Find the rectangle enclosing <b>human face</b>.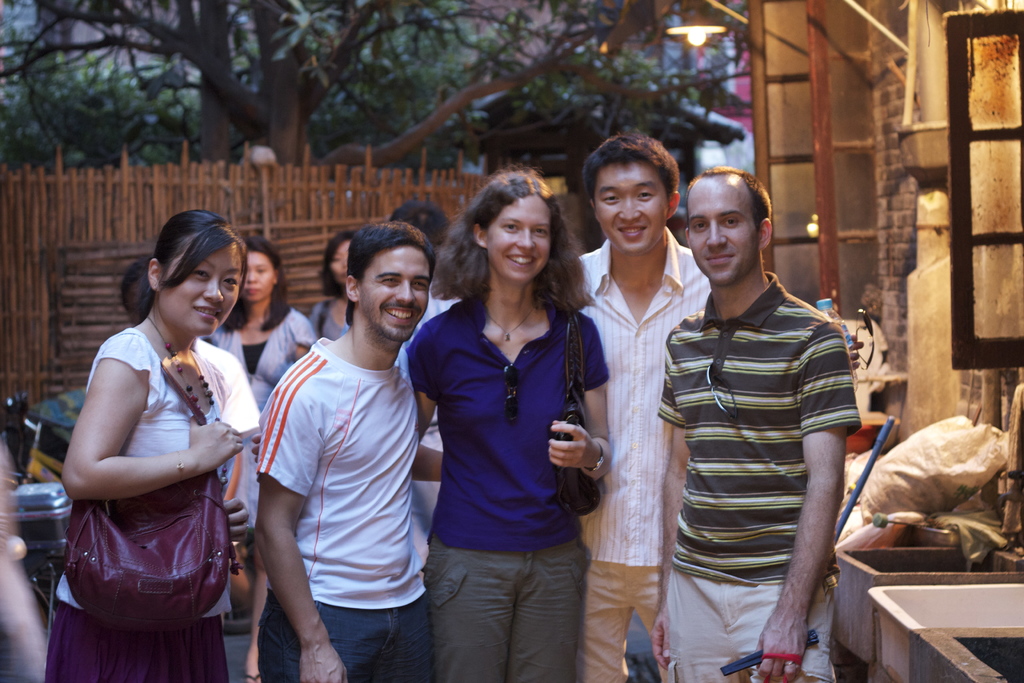
locate(595, 155, 667, 256).
